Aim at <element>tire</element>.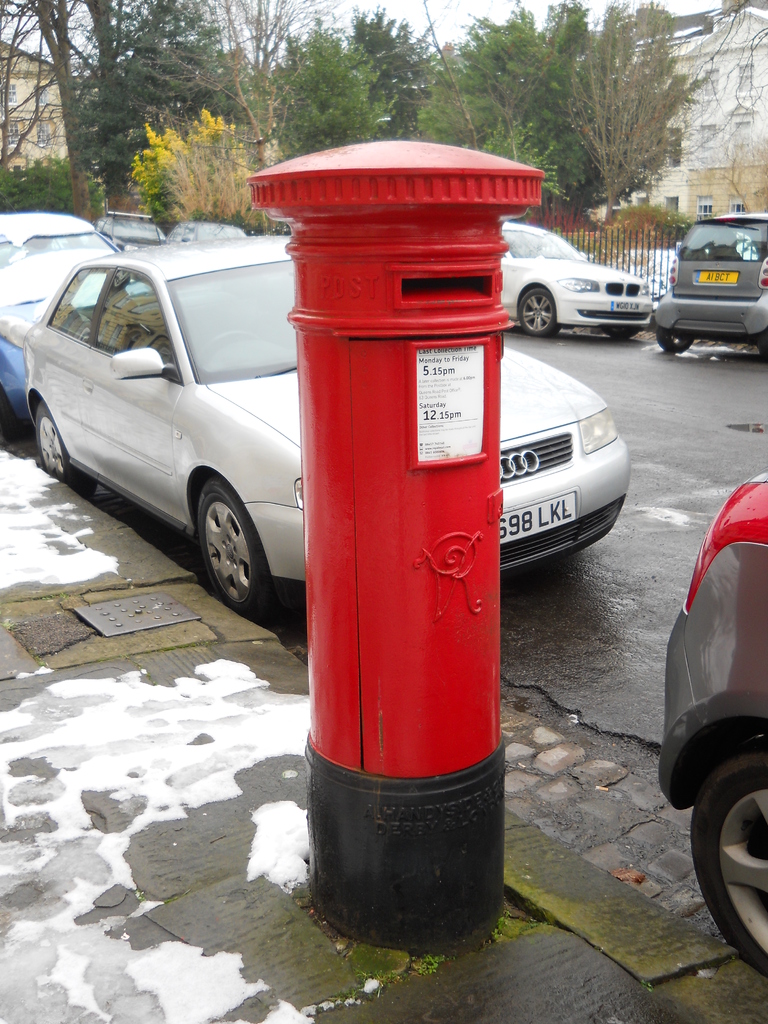
Aimed at 655/325/689/356.
